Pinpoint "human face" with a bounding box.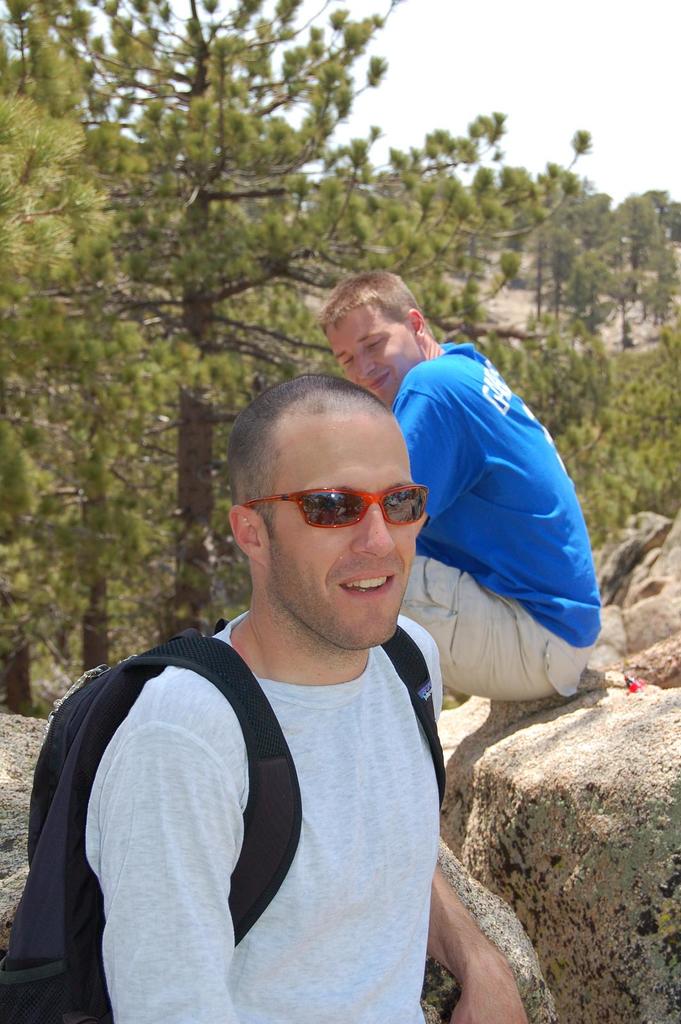
<bbox>314, 298, 428, 406</bbox>.
